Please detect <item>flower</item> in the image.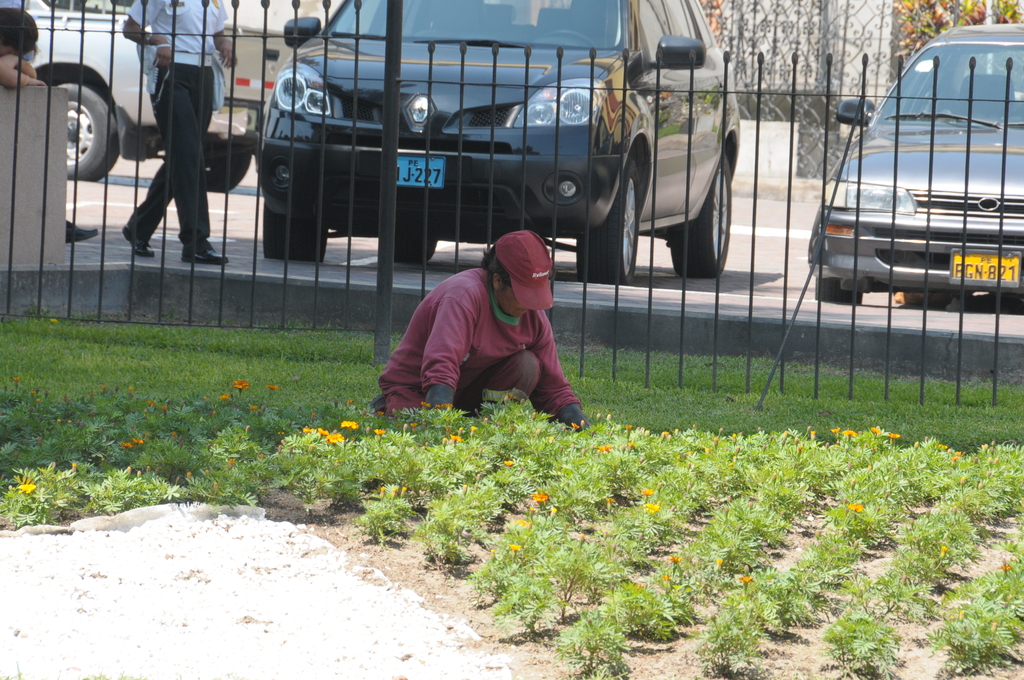
crop(868, 423, 883, 434).
